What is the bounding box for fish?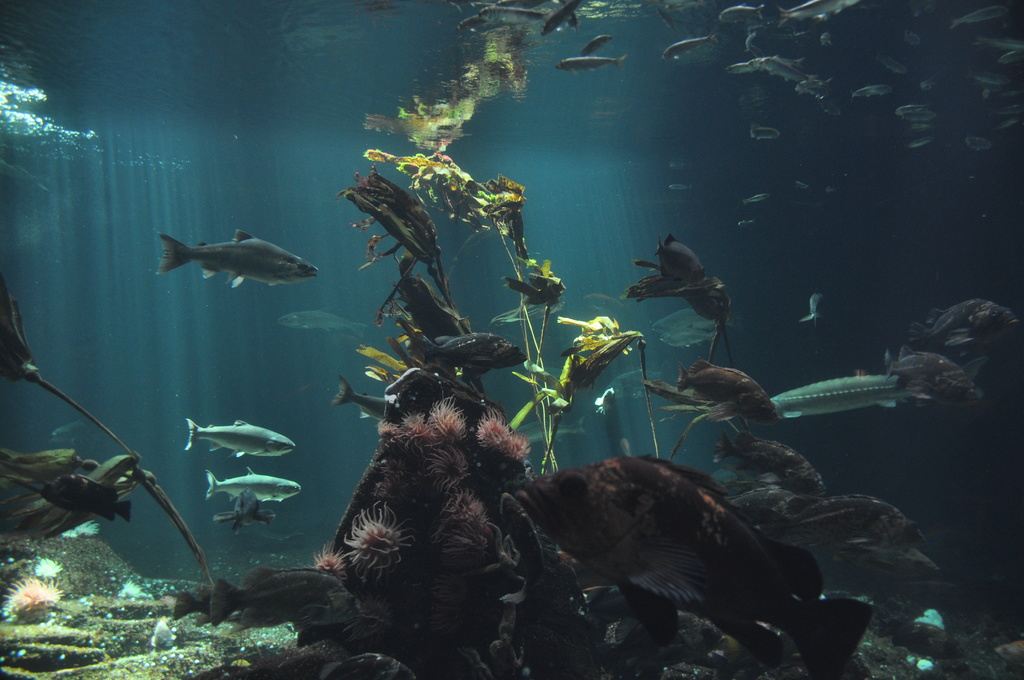
crop(328, 370, 408, 428).
